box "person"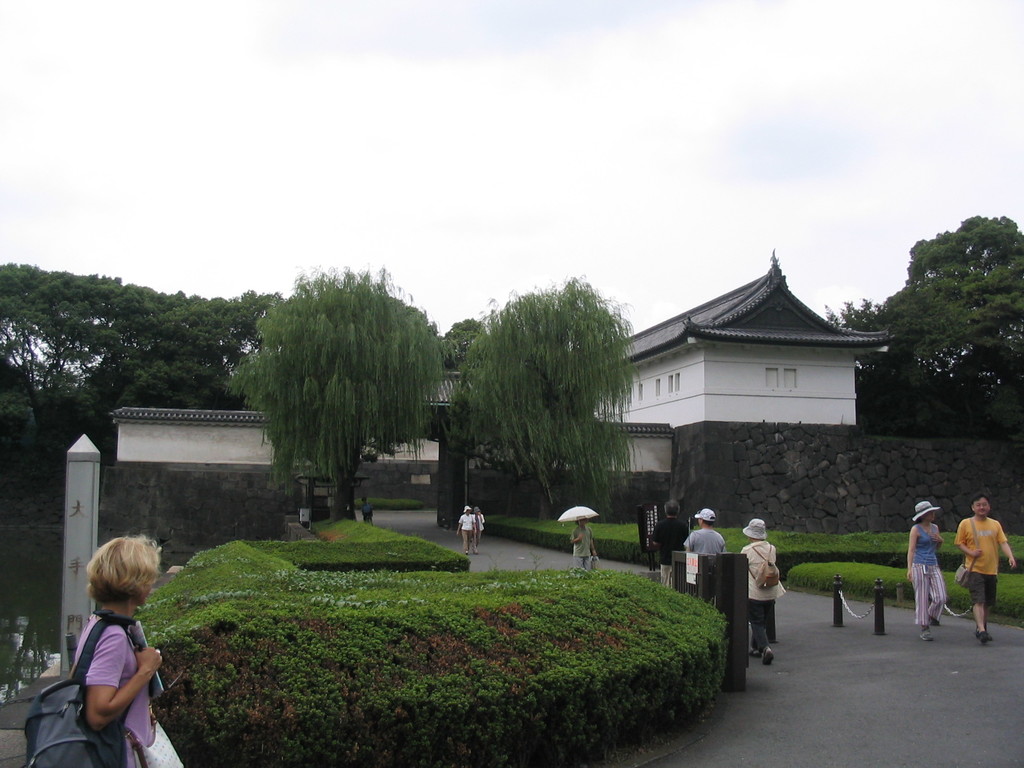
(906,500,952,646)
